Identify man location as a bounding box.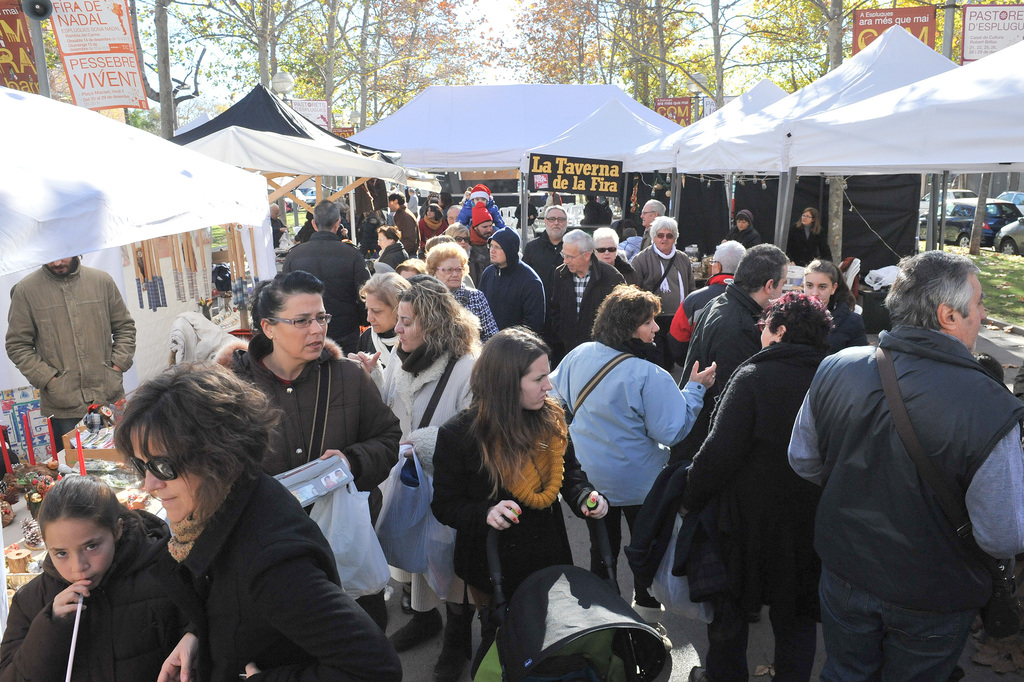
select_region(474, 226, 543, 334).
